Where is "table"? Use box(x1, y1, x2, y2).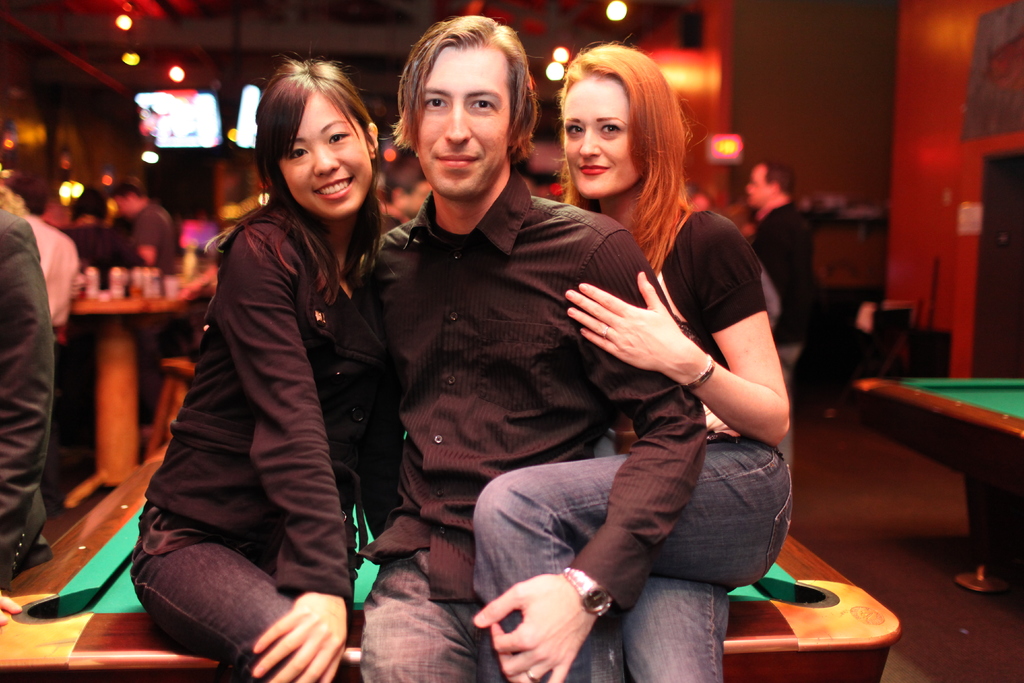
box(63, 270, 203, 517).
